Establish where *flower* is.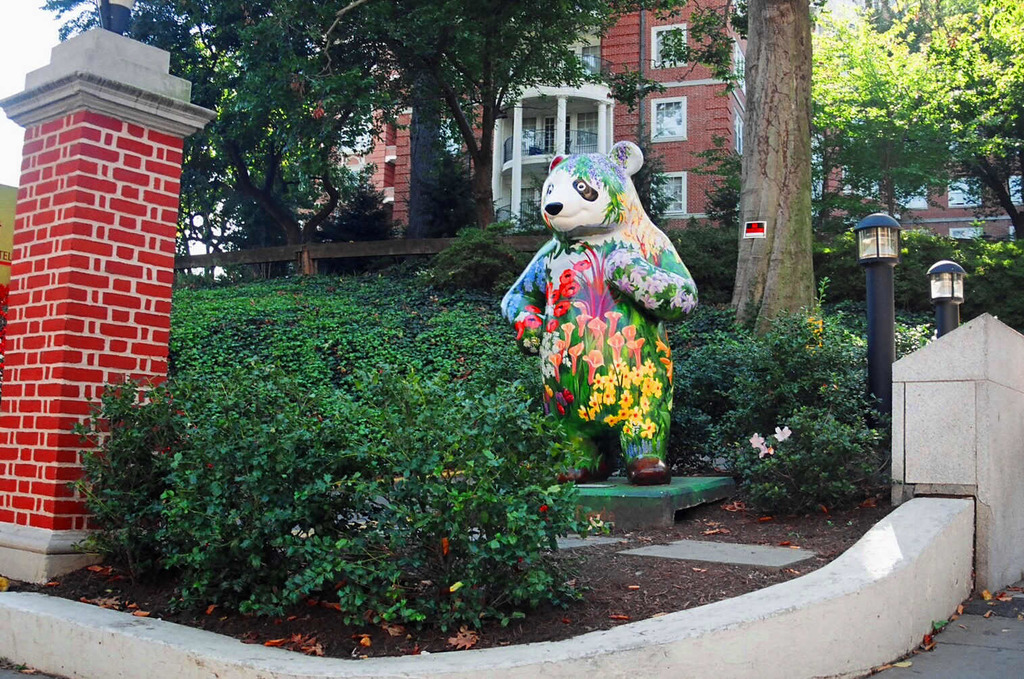
Established at x1=523, y1=303, x2=544, y2=314.
